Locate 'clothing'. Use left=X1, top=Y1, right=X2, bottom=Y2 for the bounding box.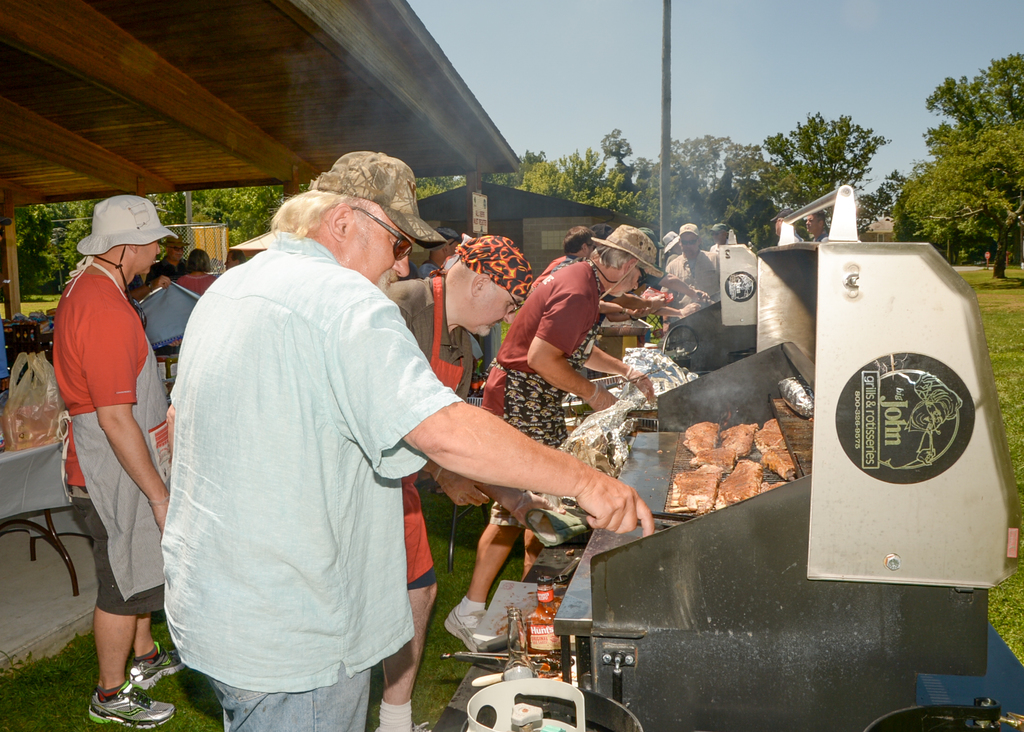
left=454, top=231, right=538, bottom=295.
